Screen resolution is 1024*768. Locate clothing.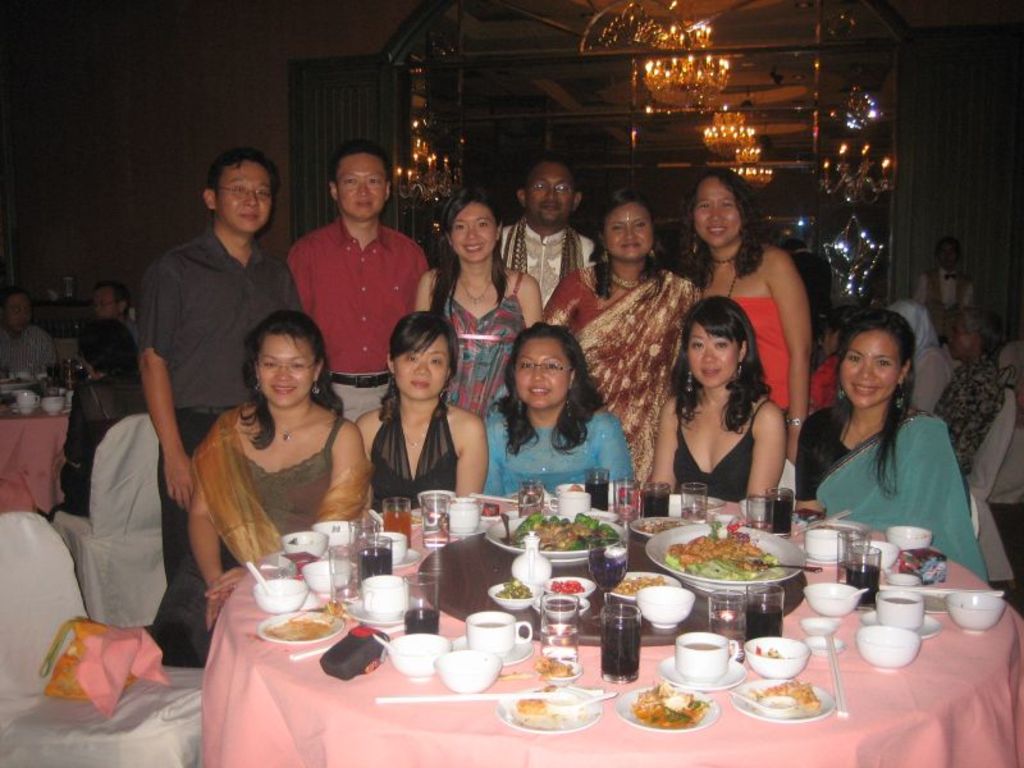
<region>662, 397, 760, 504</region>.
